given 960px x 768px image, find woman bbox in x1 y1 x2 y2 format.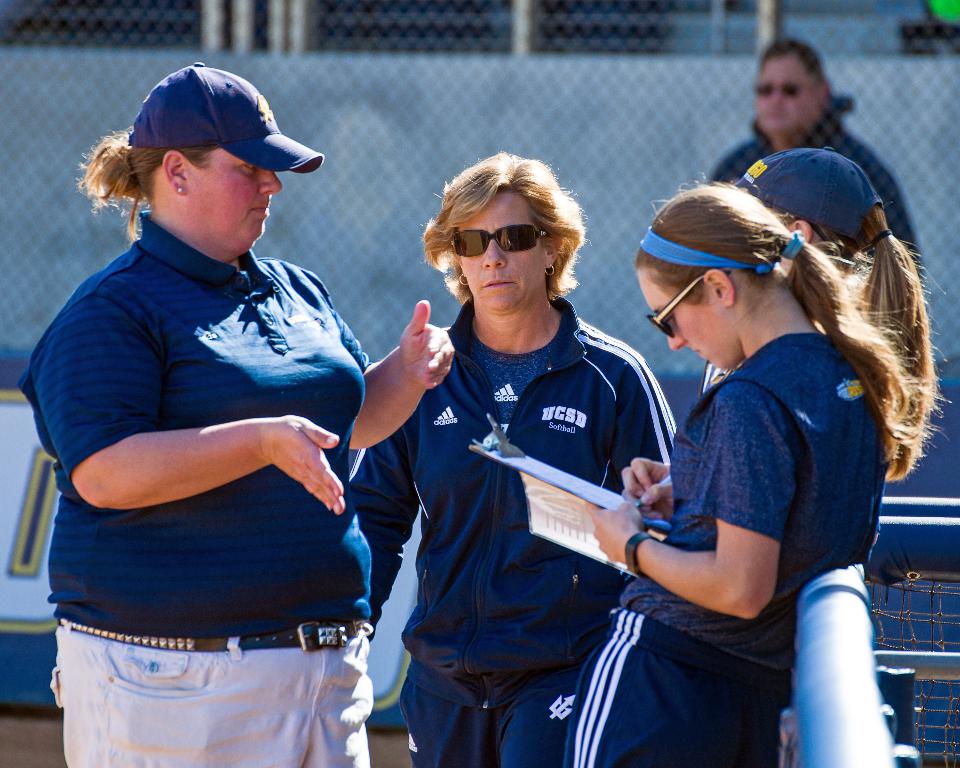
691 147 951 483.
